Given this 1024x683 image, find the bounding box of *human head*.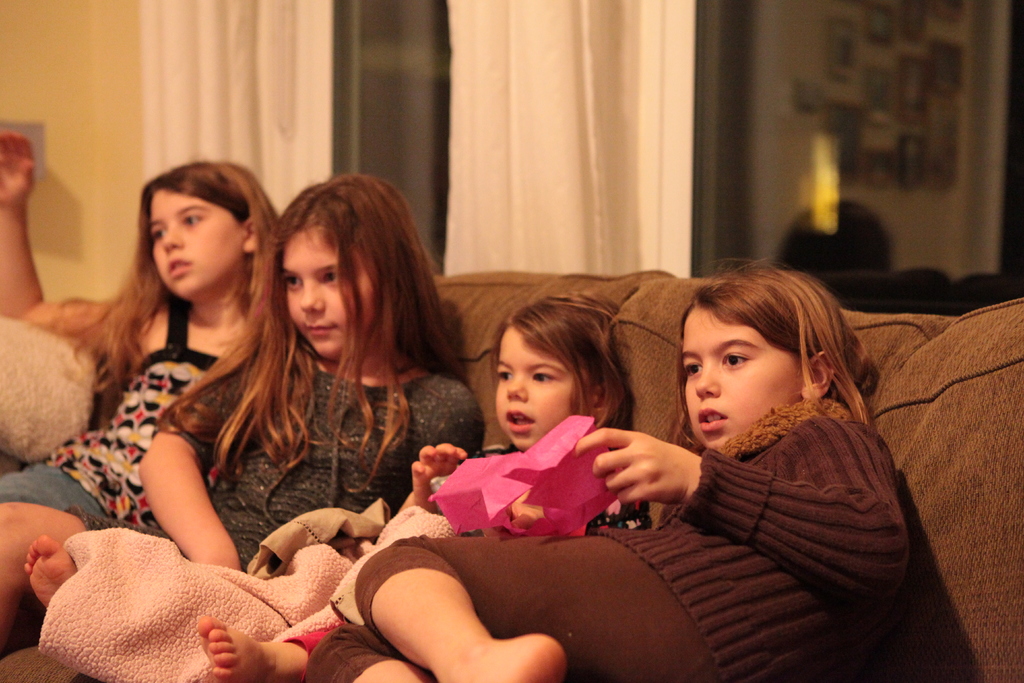
(493, 295, 624, 451).
